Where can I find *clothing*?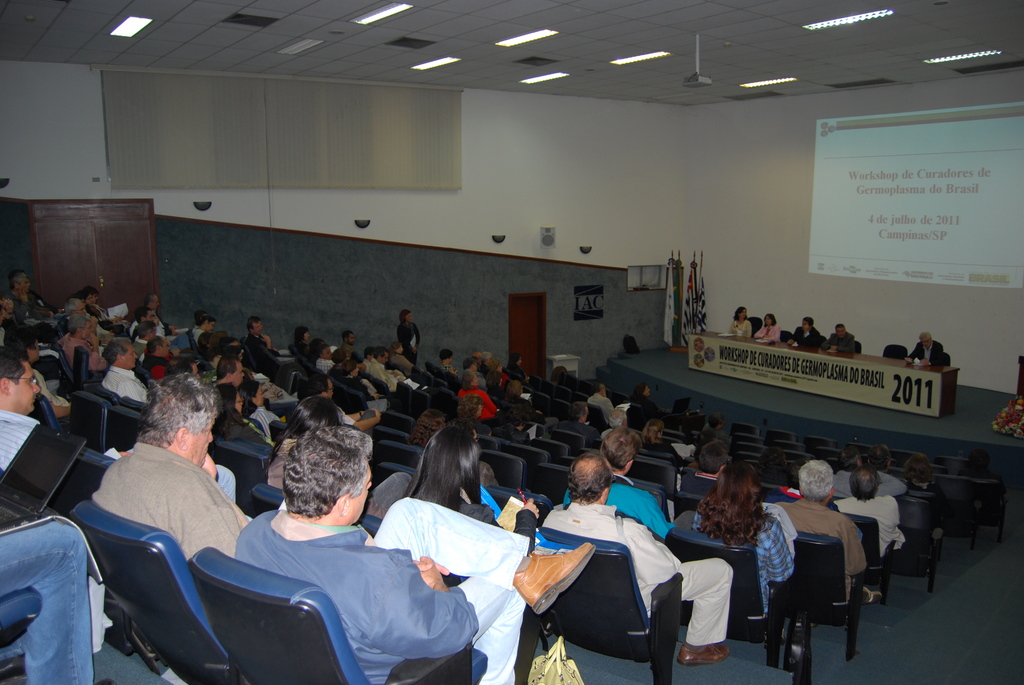
You can find it at (x1=102, y1=363, x2=152, y2=402).
